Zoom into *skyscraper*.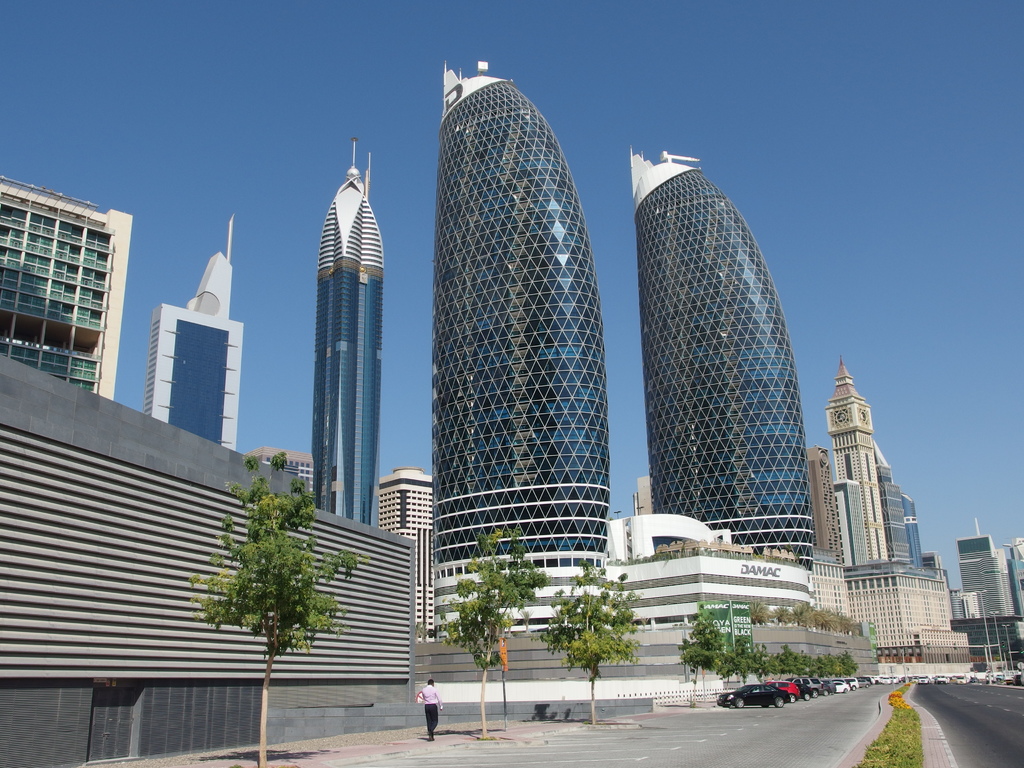
Zoom target: 819,348,888,576.
